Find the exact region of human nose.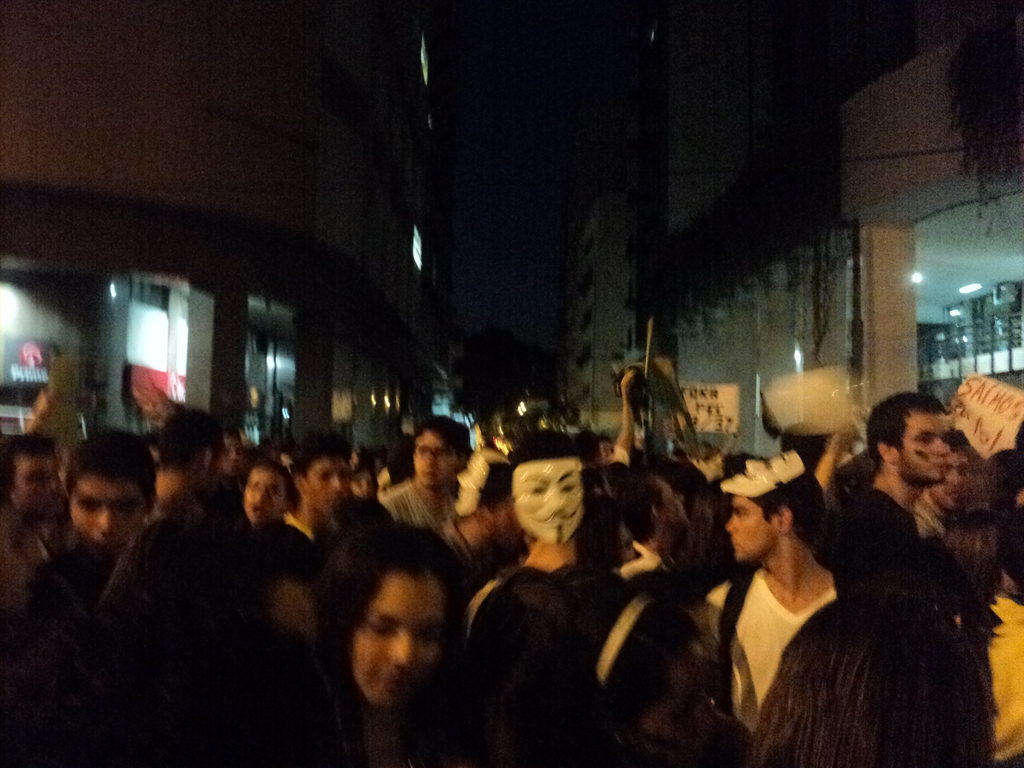
Exact region: detection(336, 472, 346, 490).
